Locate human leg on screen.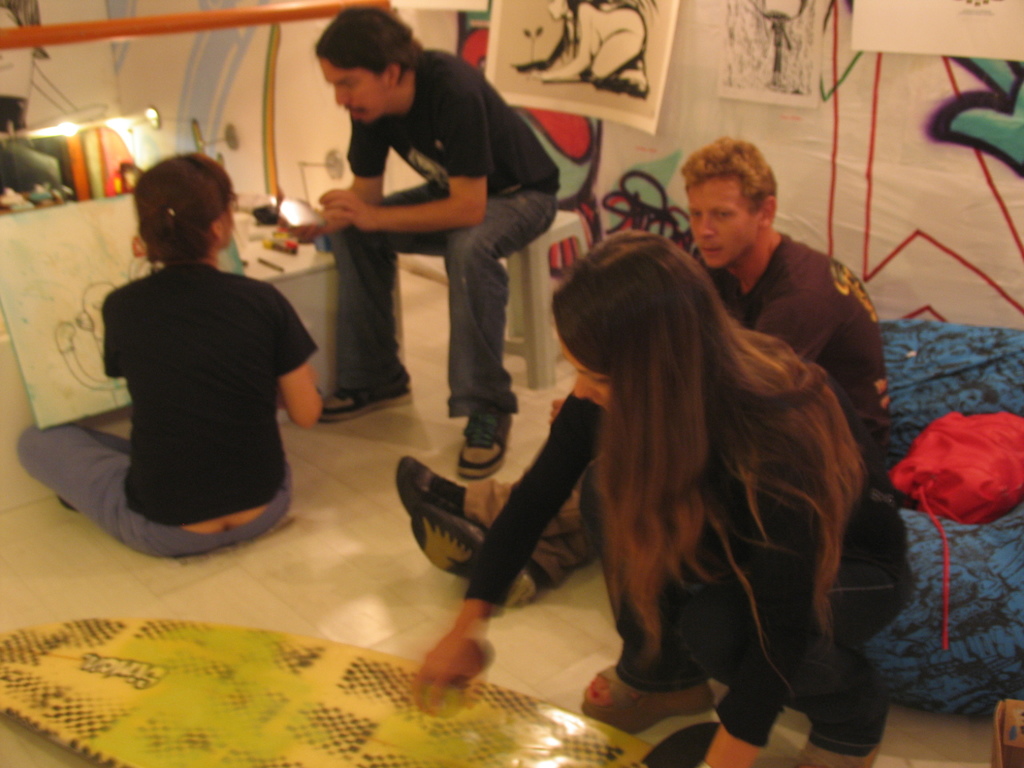
On screen at l=310, t=170, r=449, b=421.
